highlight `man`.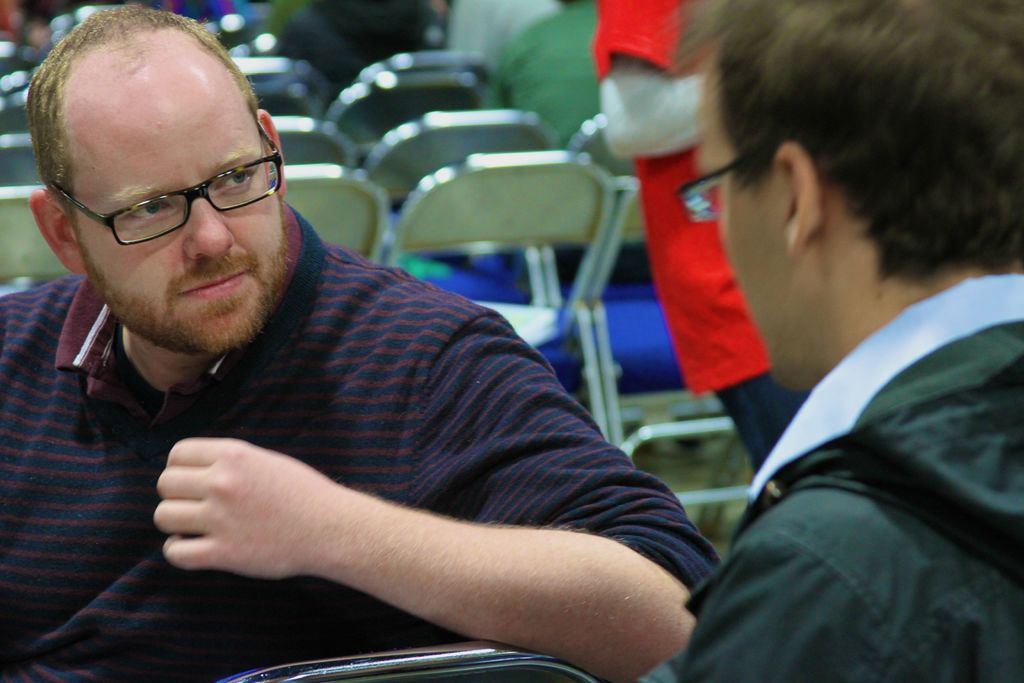
Highlighted region: Rect(662, 0, 1023, 682).
